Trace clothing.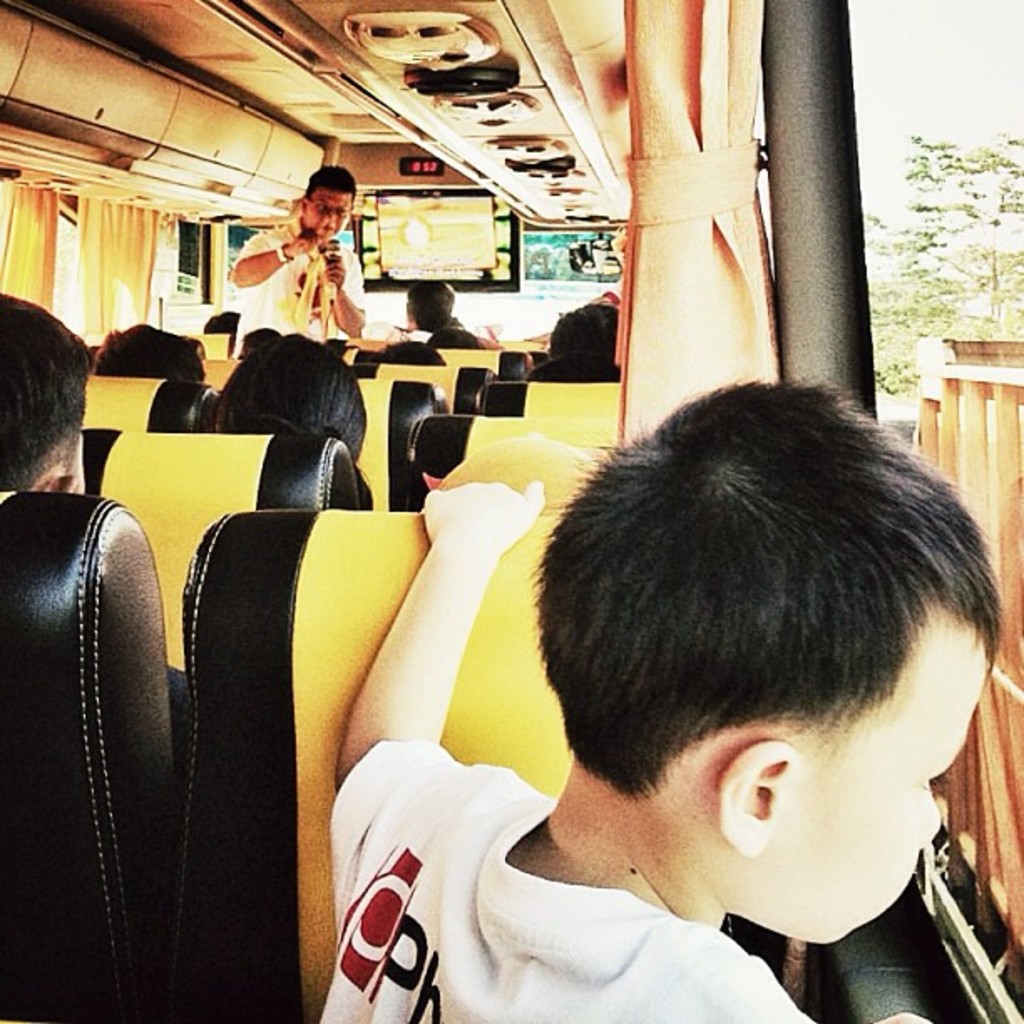
Traced to detection(224, 219, 371, 358).
